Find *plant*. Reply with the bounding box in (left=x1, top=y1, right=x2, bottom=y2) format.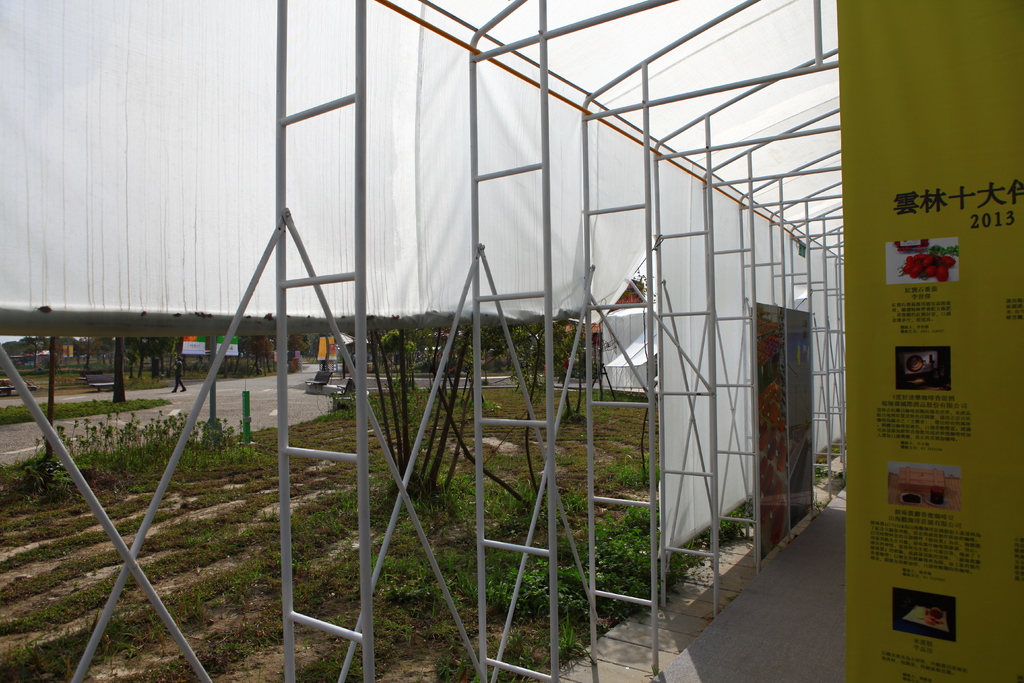
(left=276, top=457, right=540, bottom=554).
